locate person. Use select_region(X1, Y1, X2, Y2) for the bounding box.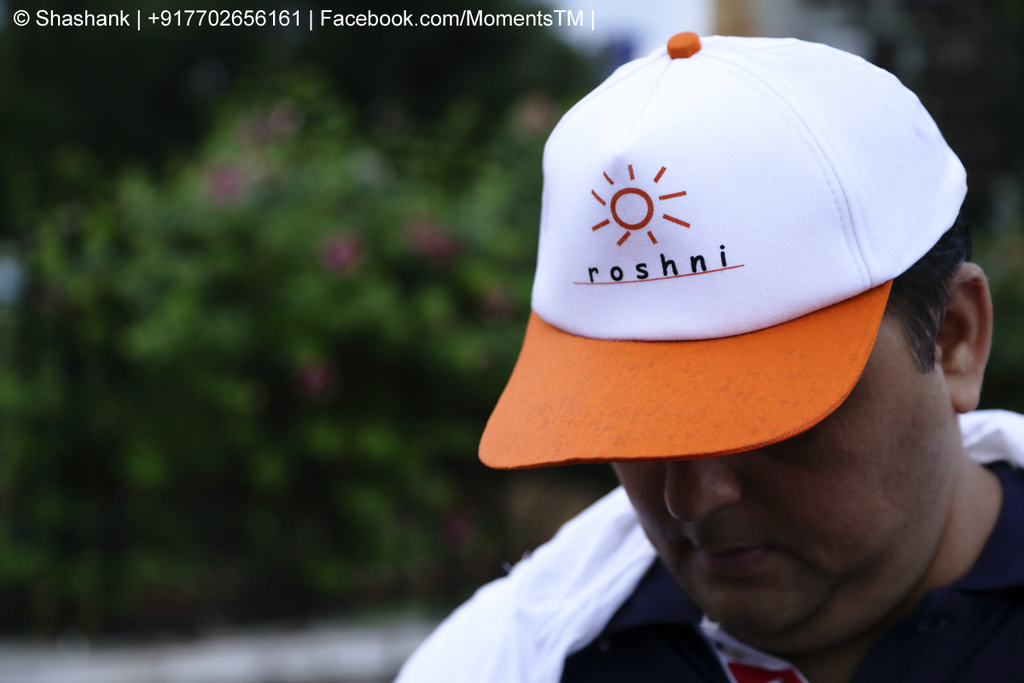
select_region(393, 22, 1023, 658).
